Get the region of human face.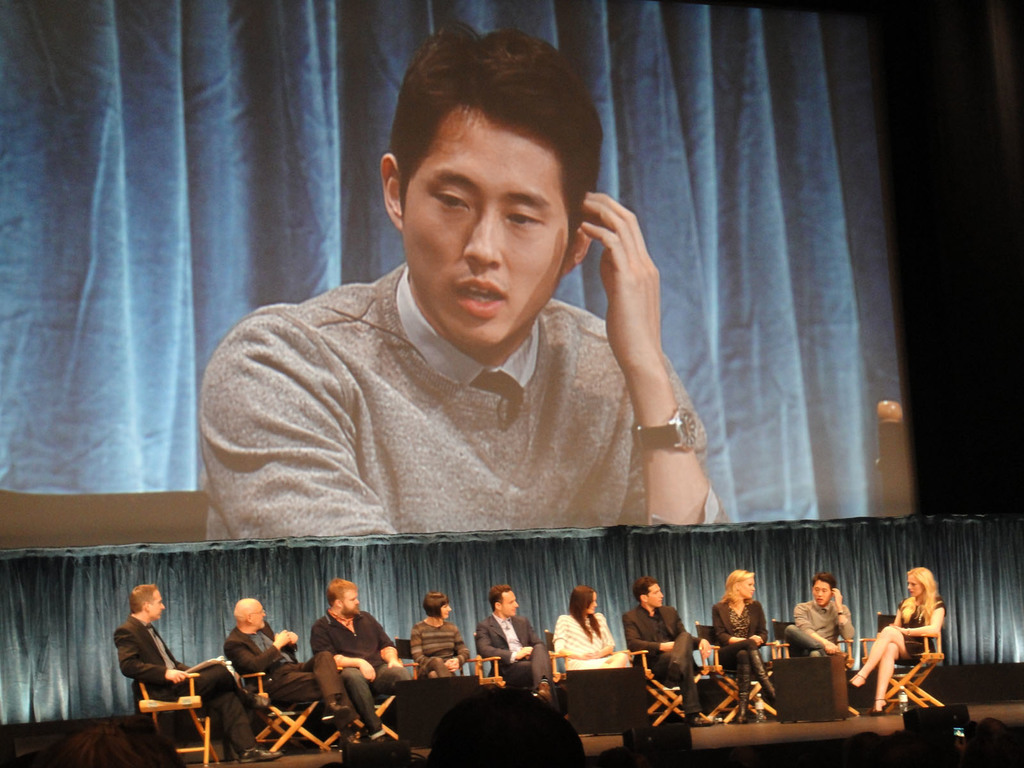
[908,580,925,601].
